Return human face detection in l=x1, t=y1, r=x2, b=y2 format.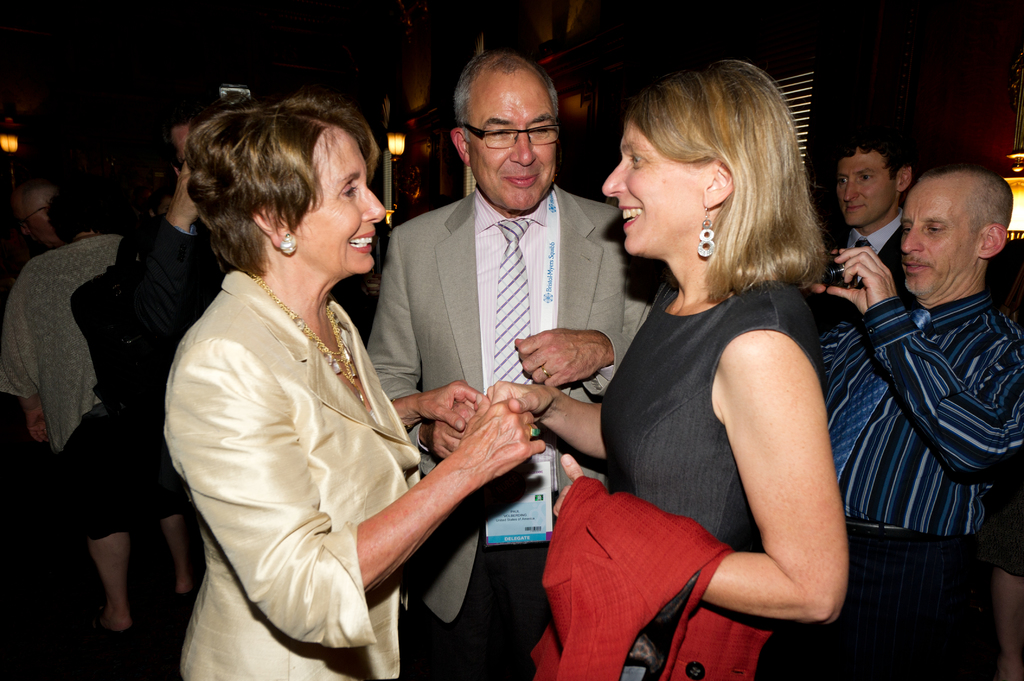
l=31, t=195, r=63, b=241.
